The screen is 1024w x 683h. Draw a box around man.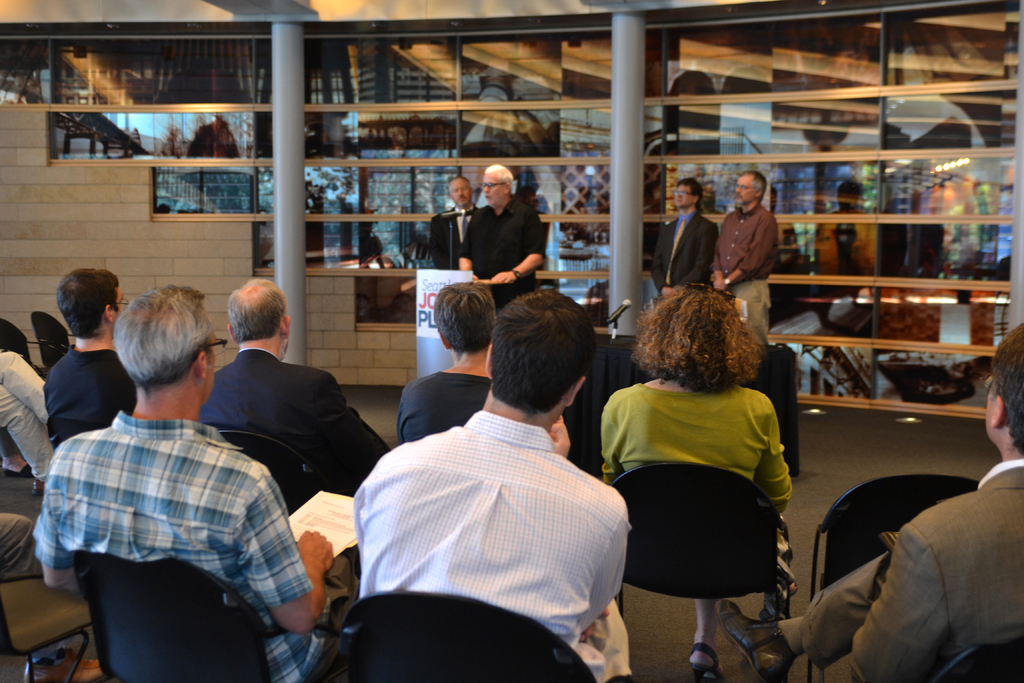
bbox=(31, 285, 362, 682).
